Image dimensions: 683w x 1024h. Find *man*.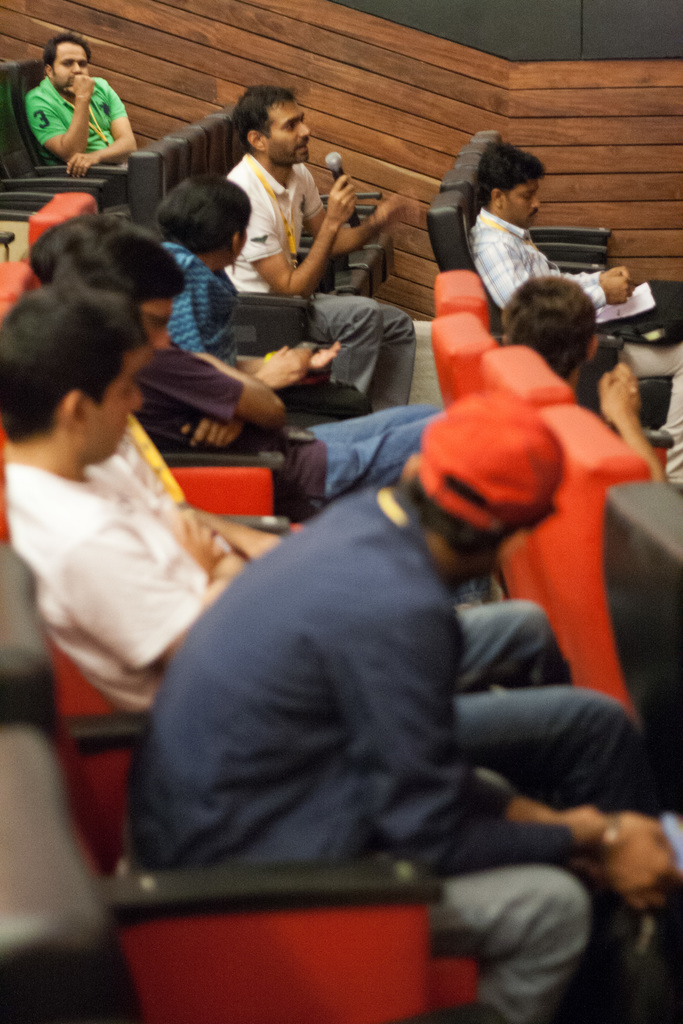
x1=119 y1=390 x2=675 y2=1023.
